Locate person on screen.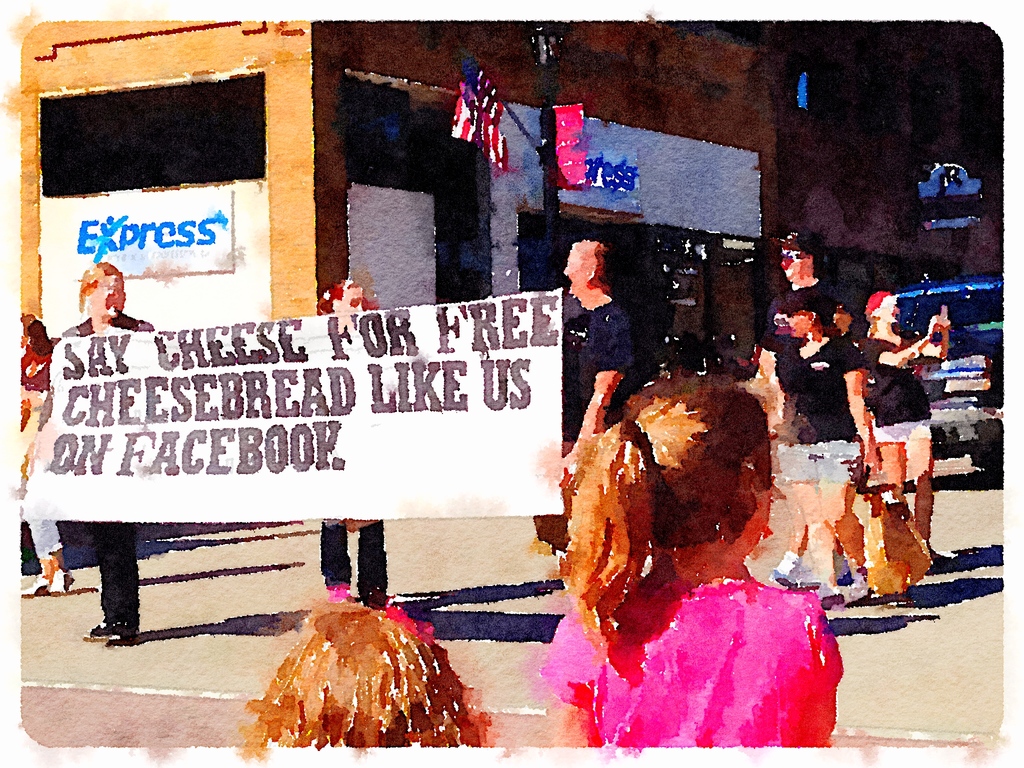
On screen at bbox(858, 288, 953, 564).
